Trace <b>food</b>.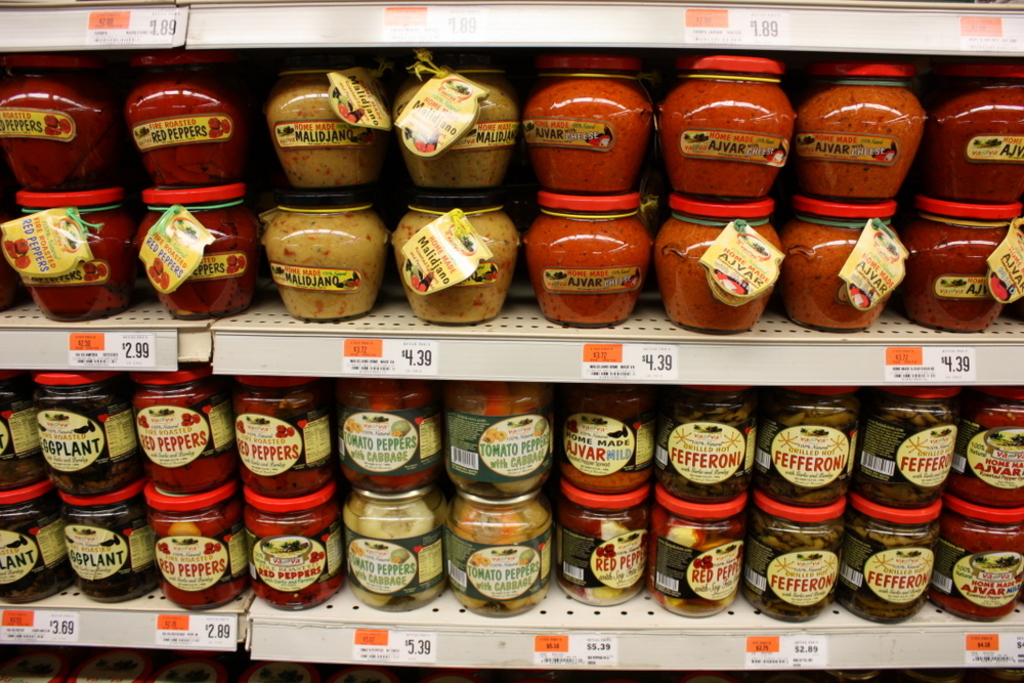
Traced to BBox(445, 501, 550, 622).
